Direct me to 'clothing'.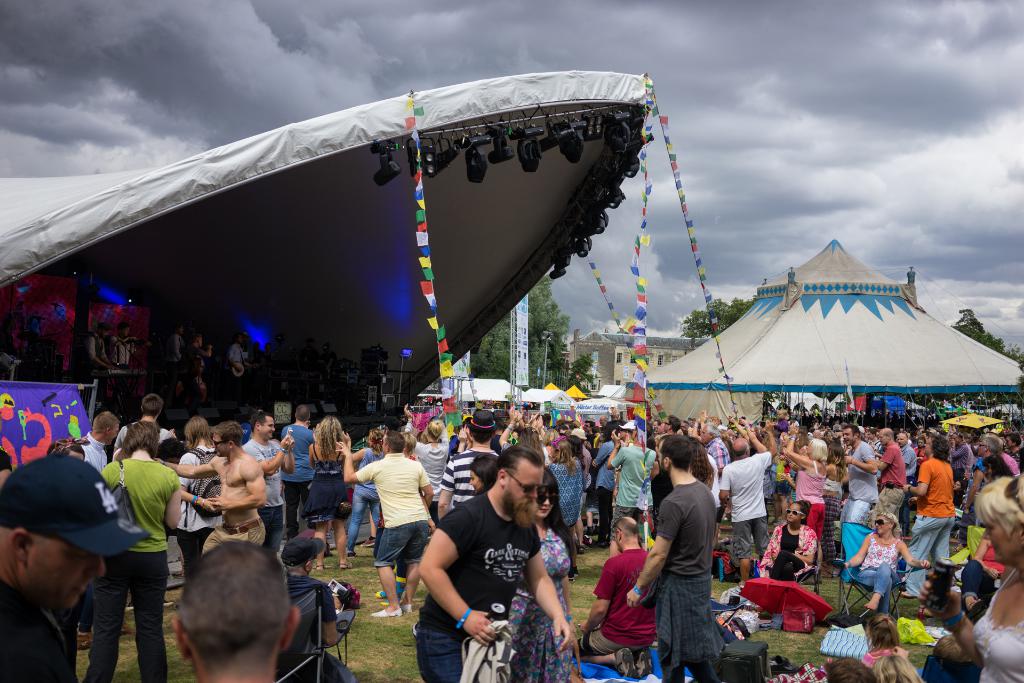
Direction: bbox=(78, 452, 174, 682).
